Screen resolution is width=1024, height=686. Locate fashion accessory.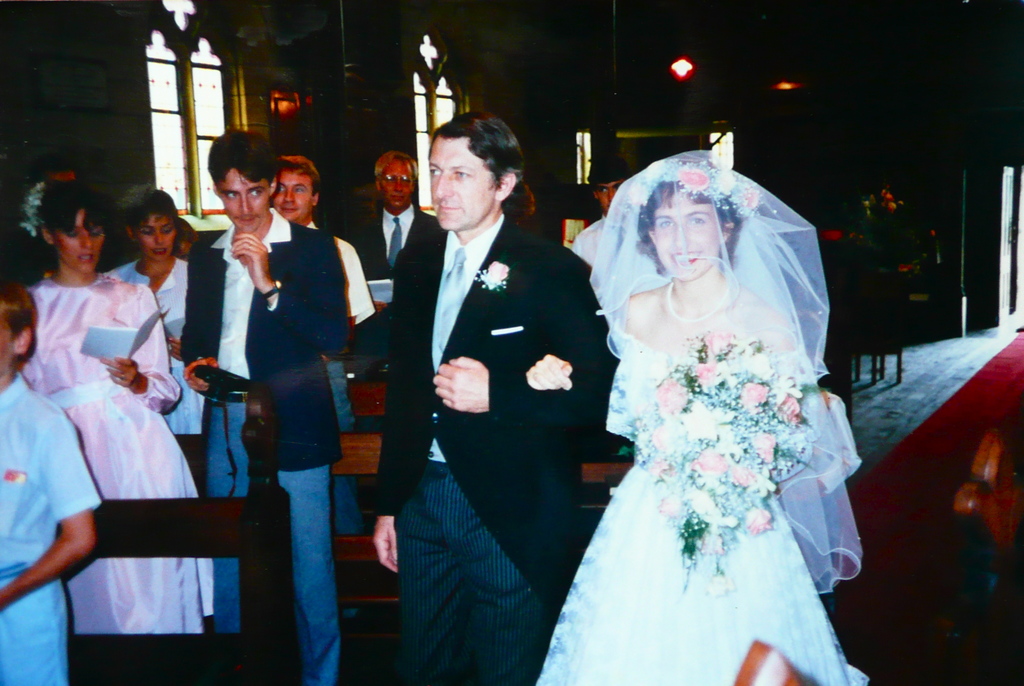
select_region(665, 281, 733, 325).
